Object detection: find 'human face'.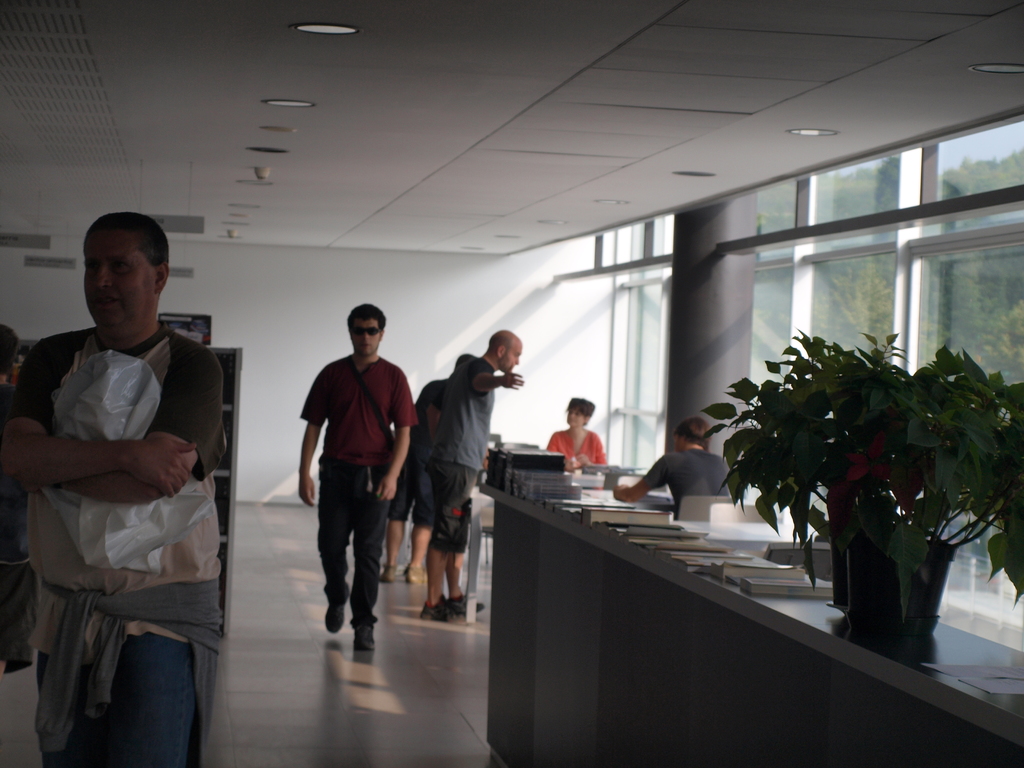
{"x1": 502, "y1": 338, "x2": 522, "y2": 372}.
